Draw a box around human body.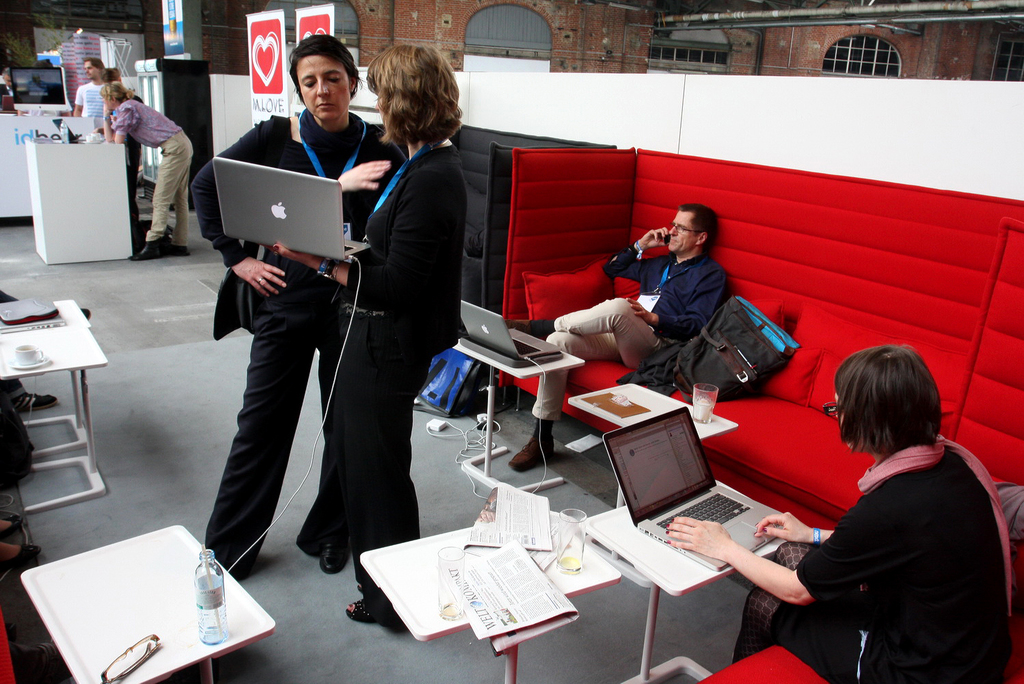
{"left": 658, "top": 424, "right": 1001, "bottom": 683}.
